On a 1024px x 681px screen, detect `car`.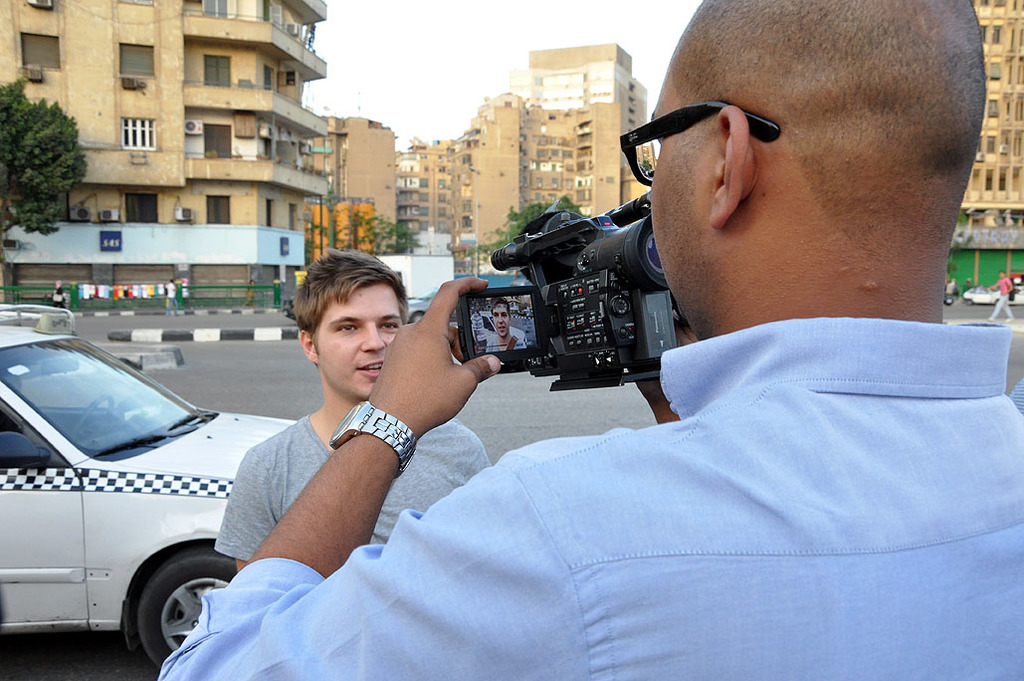
1009,285,1023,304.
